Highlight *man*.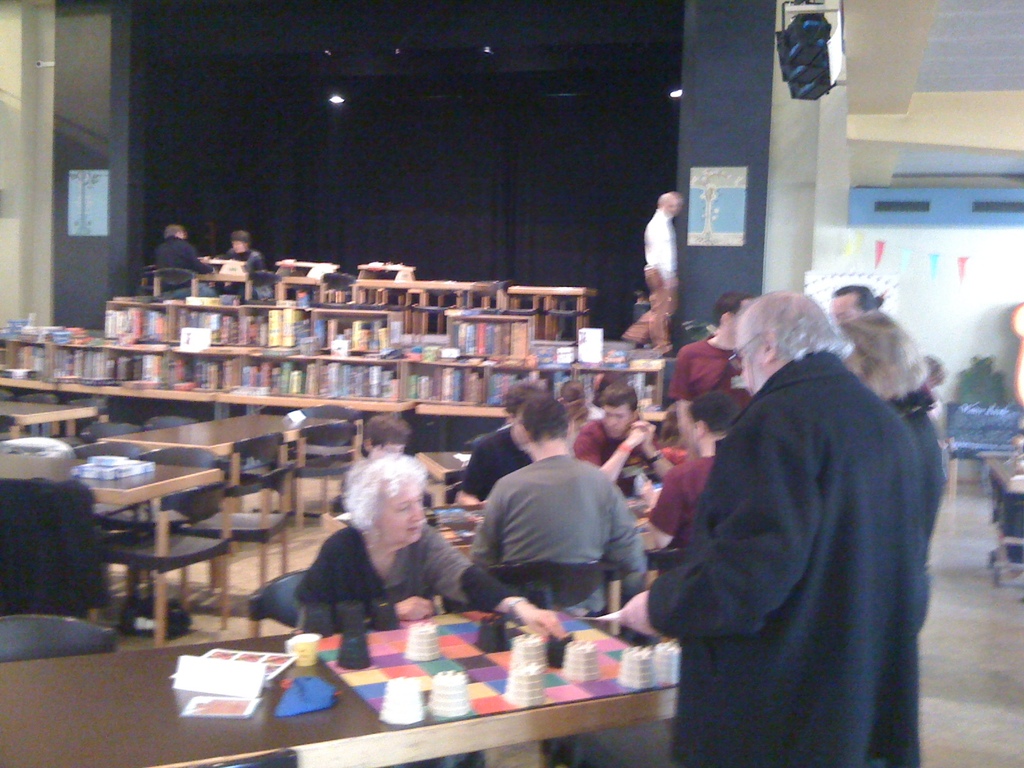
Highlighted region: BBox(604, 285, 922, 767).
